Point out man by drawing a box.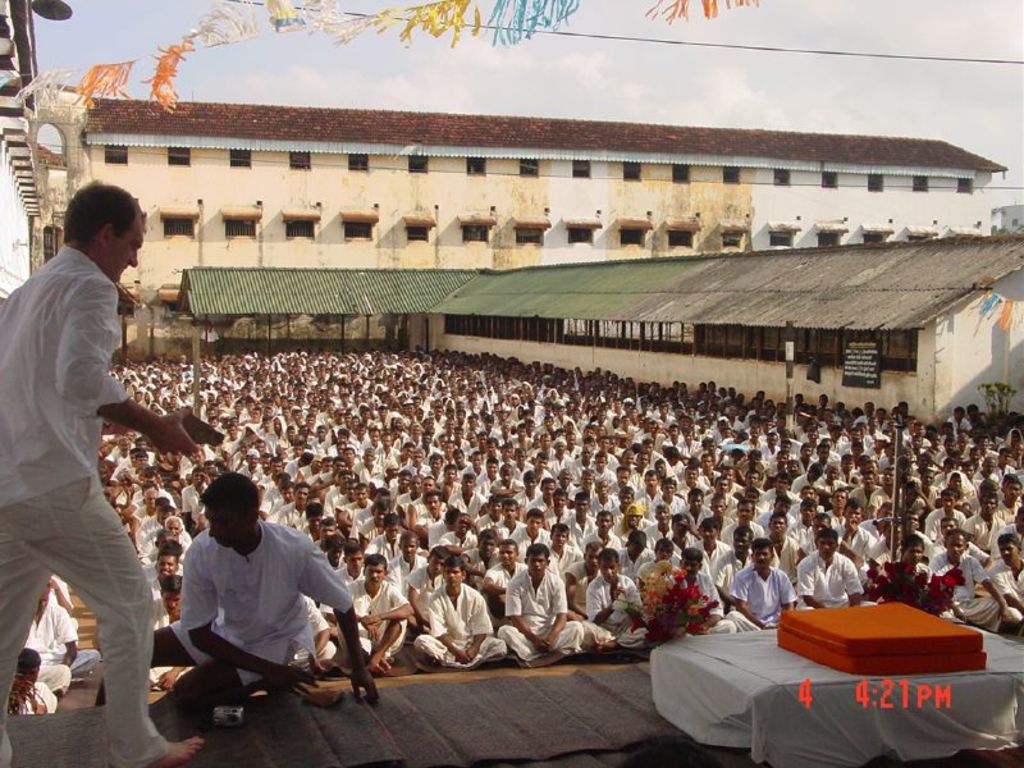
728/541/799/634.
